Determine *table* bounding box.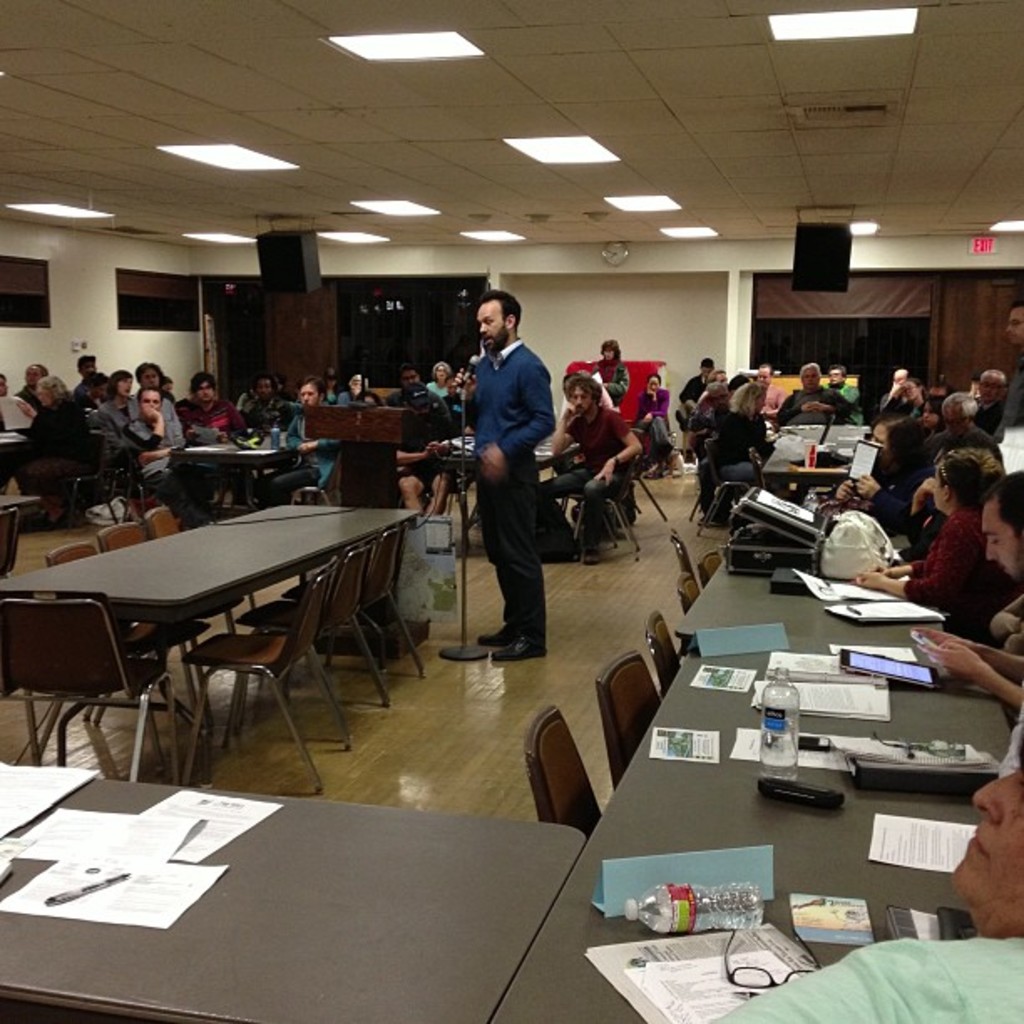
Determined: bbox=[490, 649, 1007, 1019].
